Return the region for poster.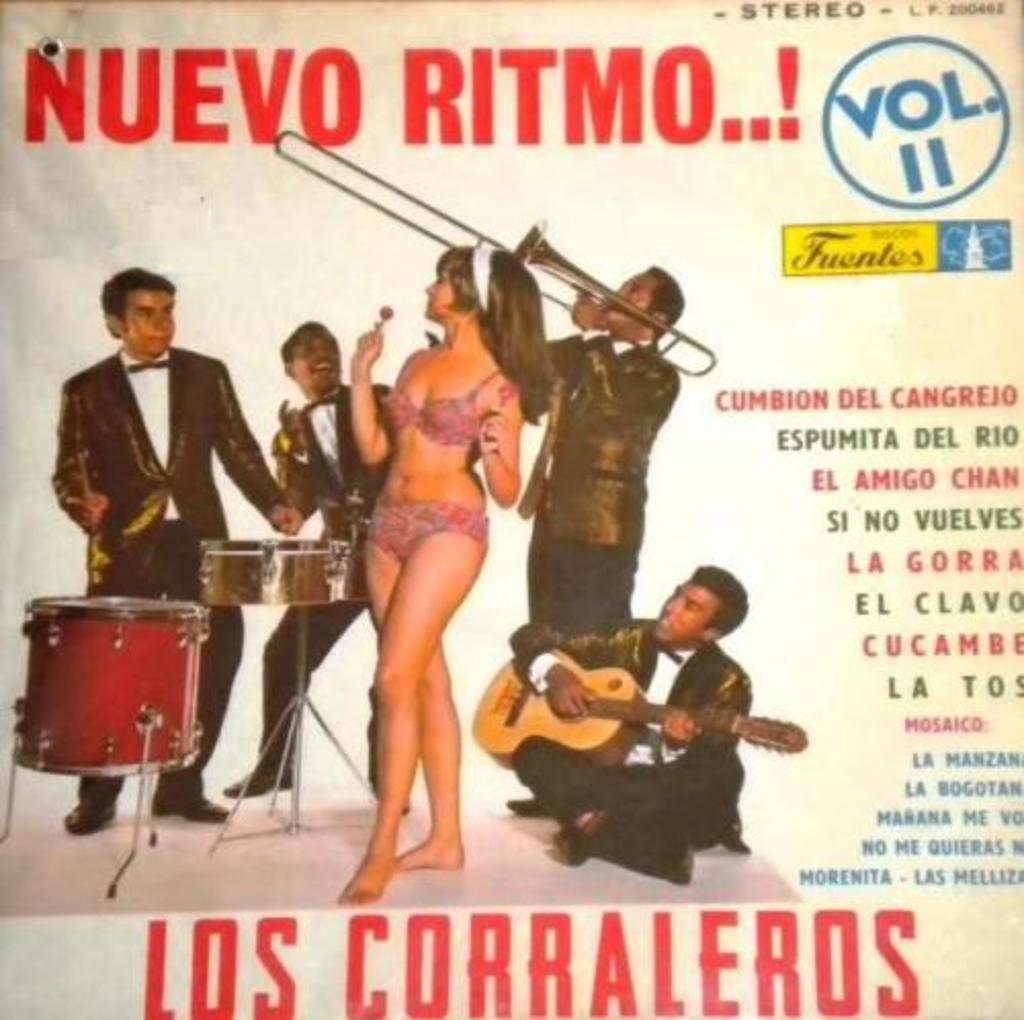
<region>0, 0, 1022, 1018</region>.
